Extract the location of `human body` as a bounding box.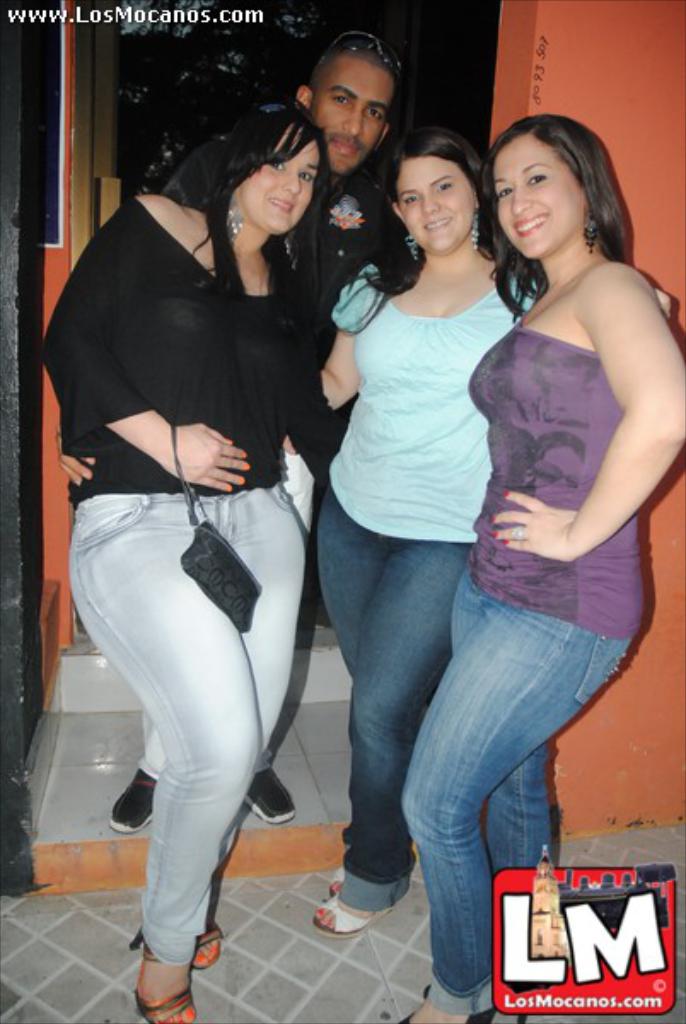
crop(278, 261, 676, 937).
